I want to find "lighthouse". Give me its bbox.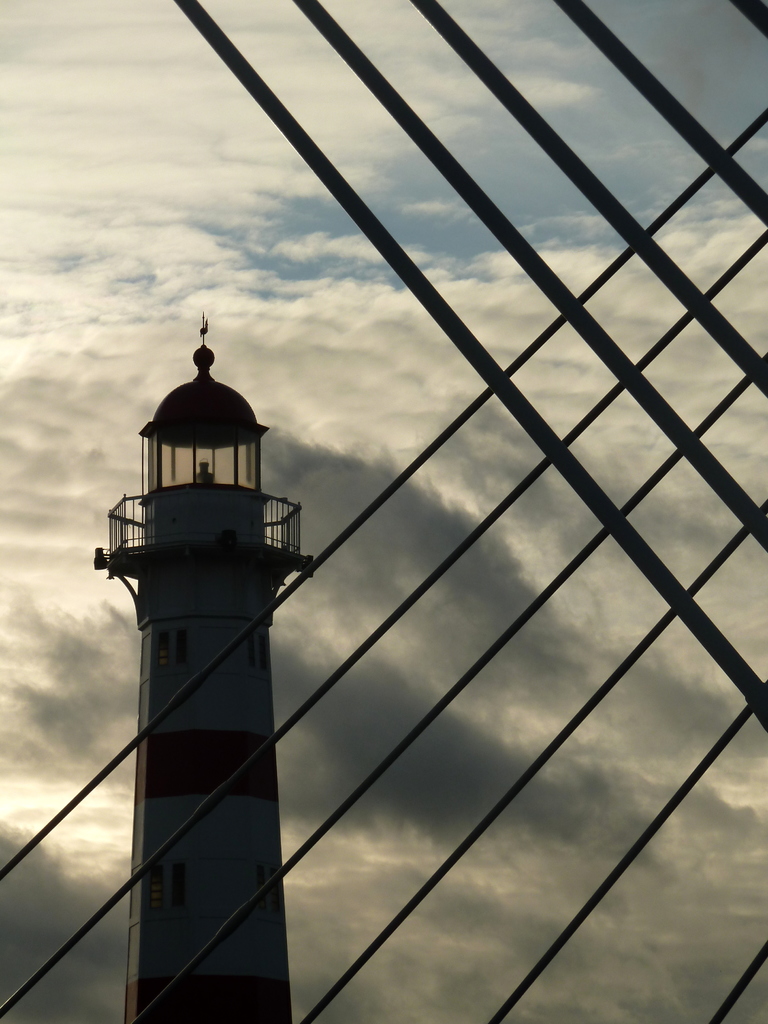
(x1=56, y1=312, x2=339, y2=956).
